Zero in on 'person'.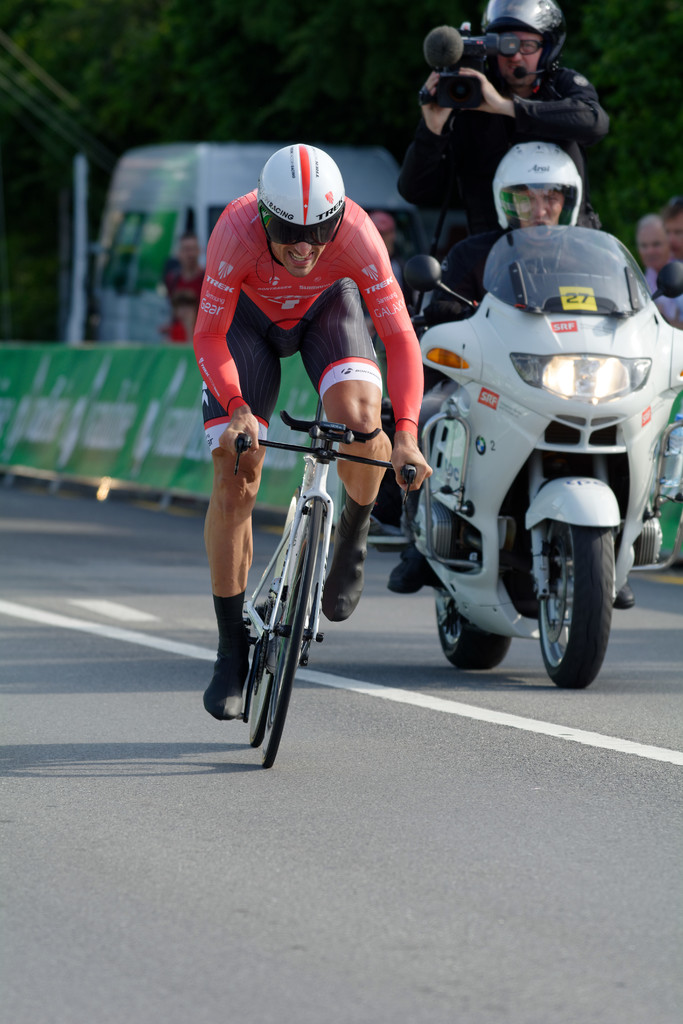
Zeroed in: bbox(394, 0, 604, 304).
